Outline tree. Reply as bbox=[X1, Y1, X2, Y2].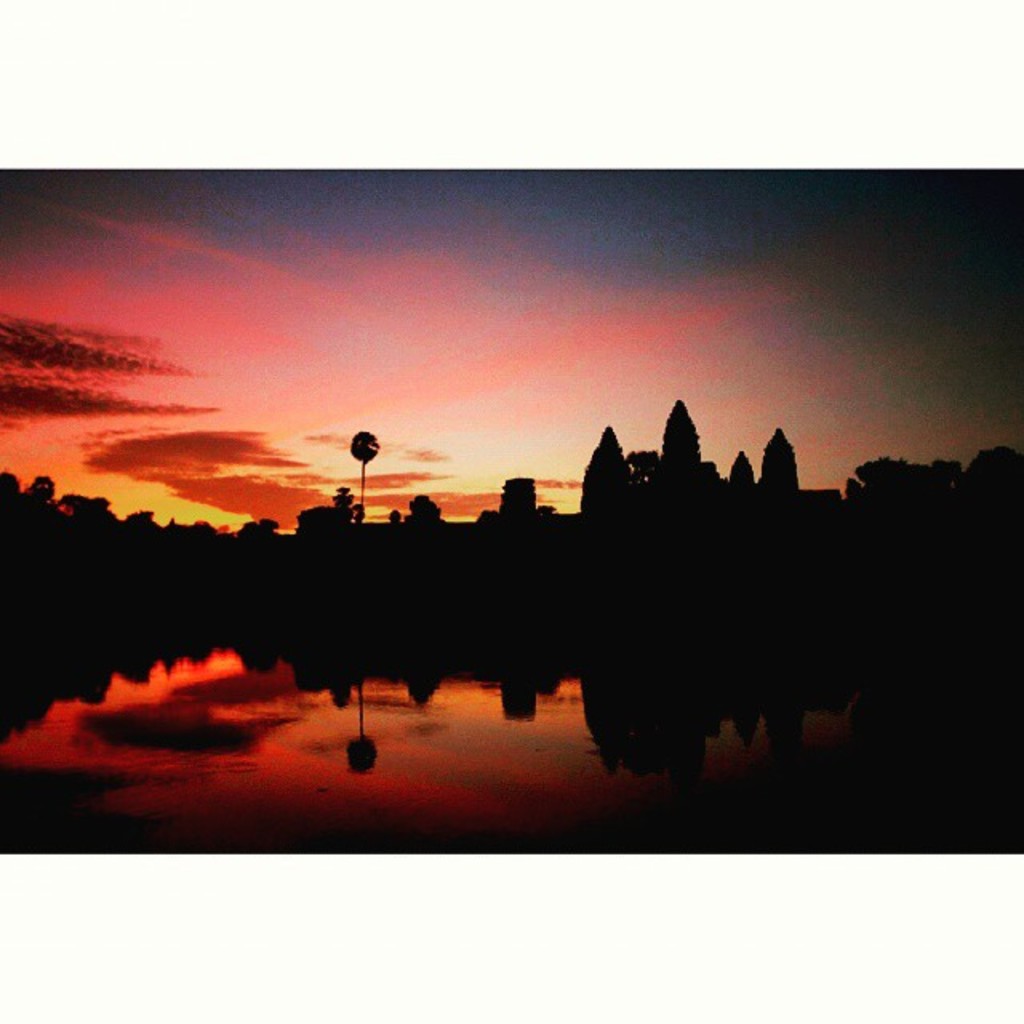
bbox=[758, 414, 795, 502].
